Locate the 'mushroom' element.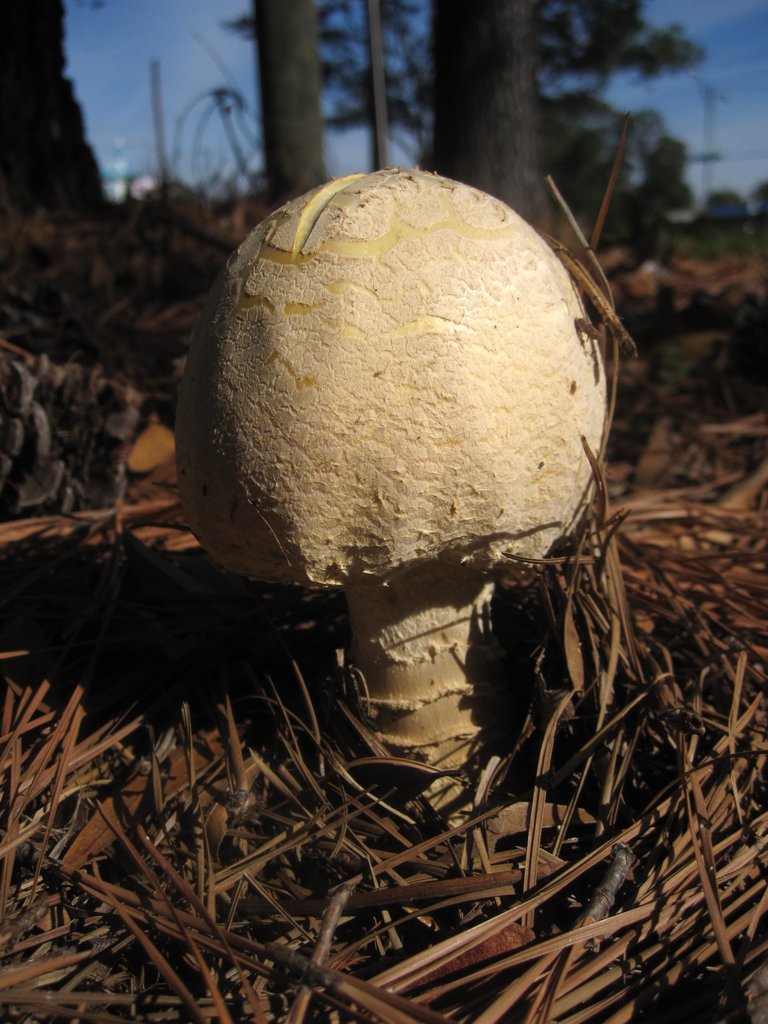
Element bbox: rect(176, 152, 629, 831).
